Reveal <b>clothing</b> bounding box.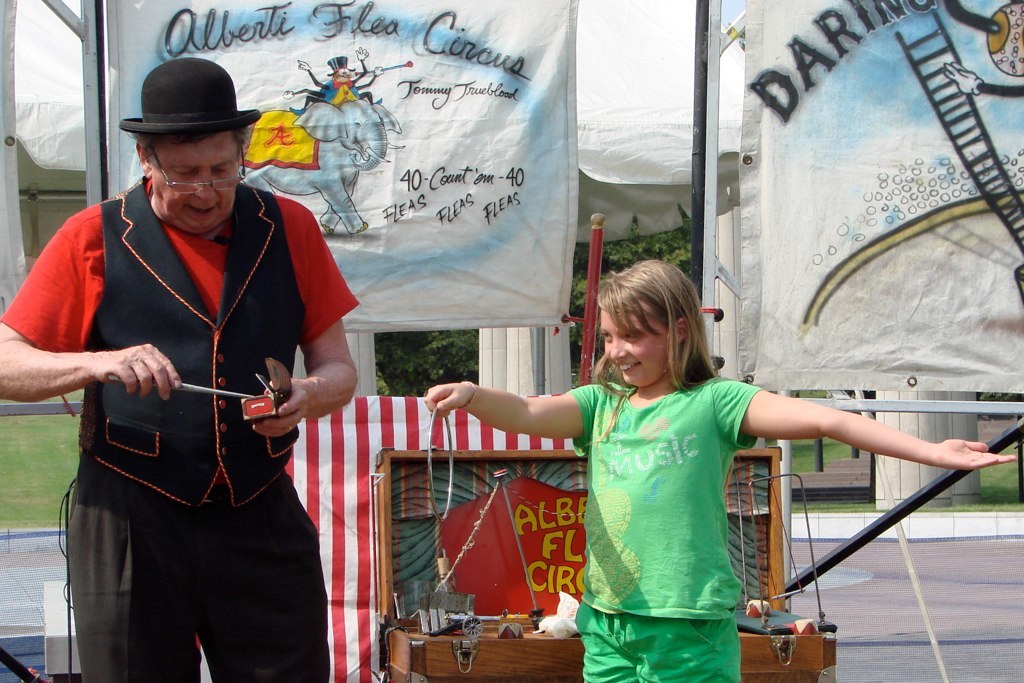
Revealed: x1=542 y1=346 x2=821 y2=662.
